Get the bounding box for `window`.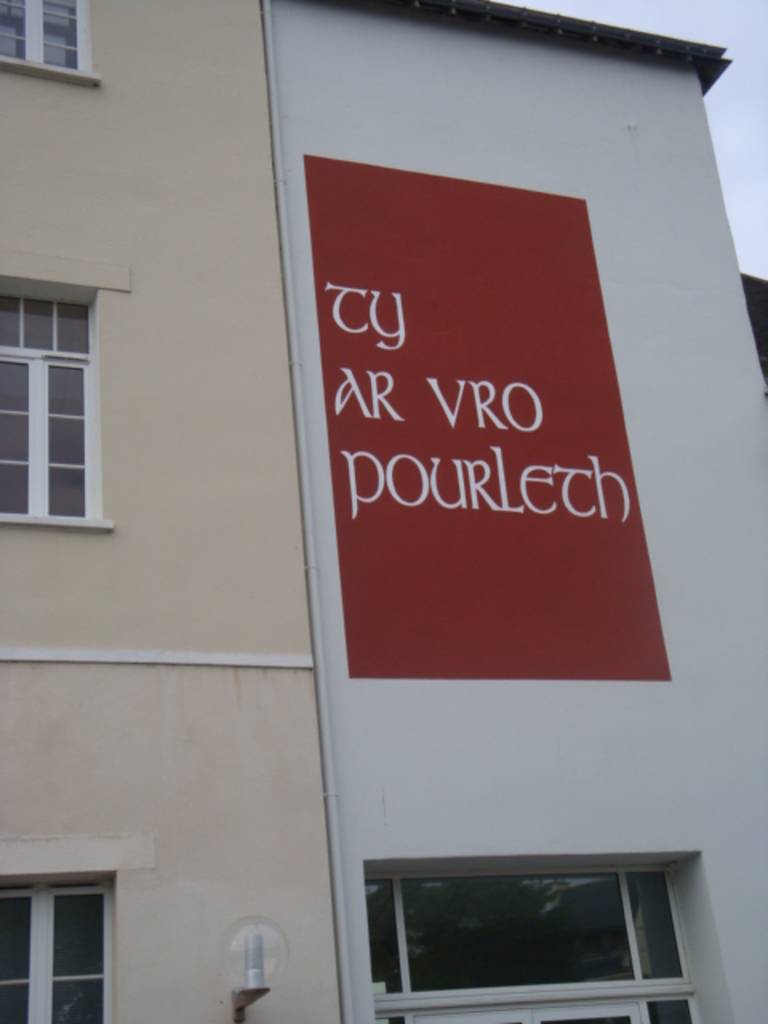
rect(0, 0, 102, 93).
